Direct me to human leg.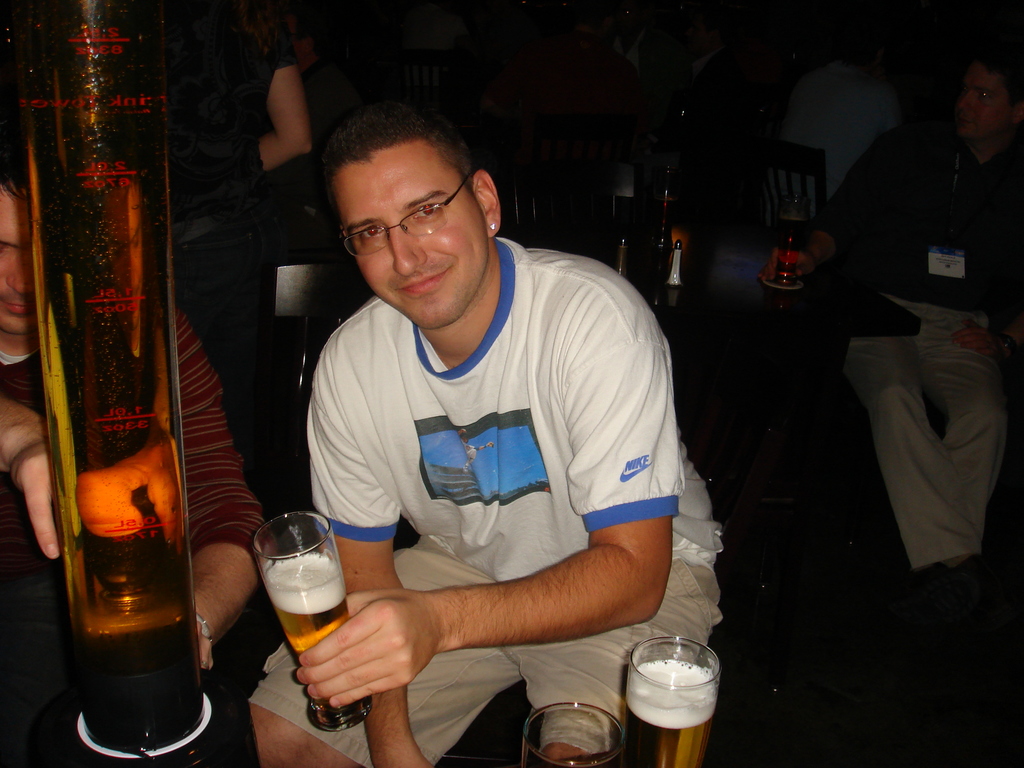
Direction: left=262, top=580, right=428, bottom=767.
